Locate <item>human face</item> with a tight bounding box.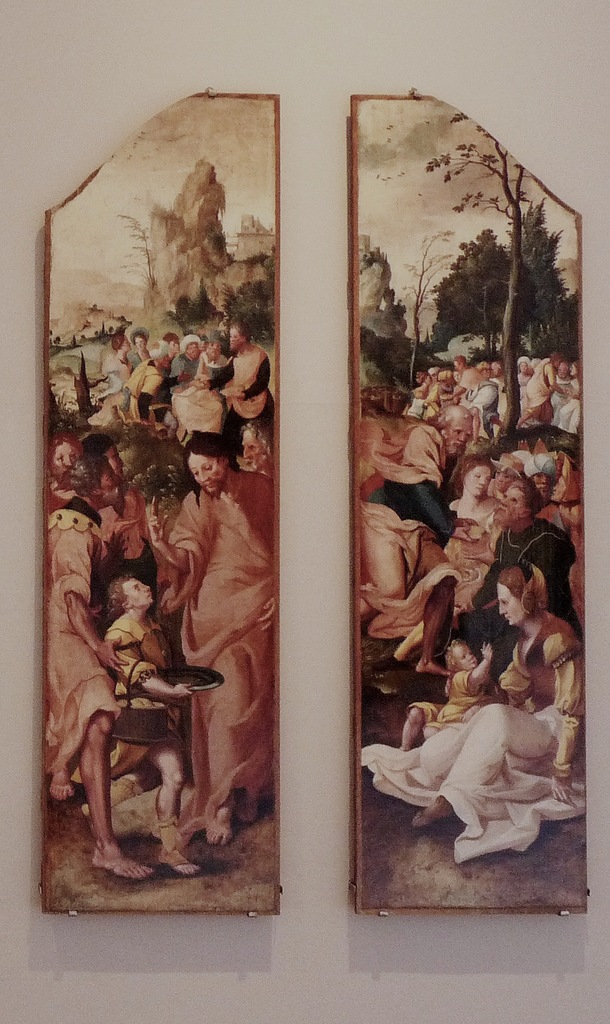
{"left": 534, "top": 473, "right": 554, "bottom": 499}.
